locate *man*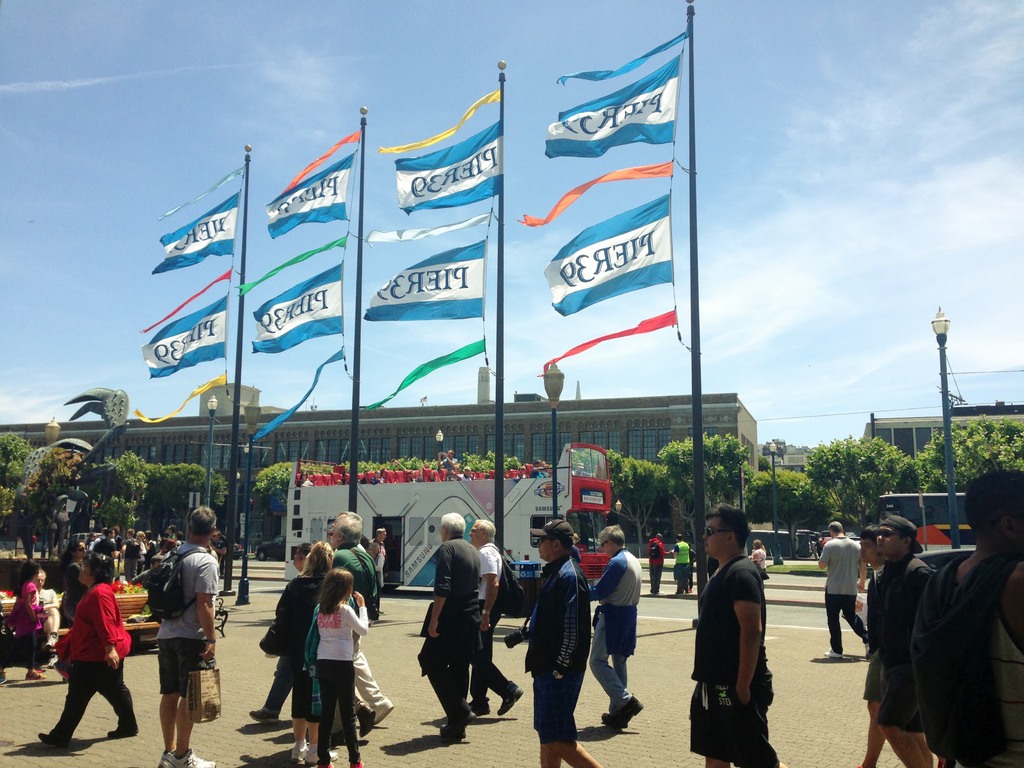
[x1=122, y1=521, x2=140, y2=580]
